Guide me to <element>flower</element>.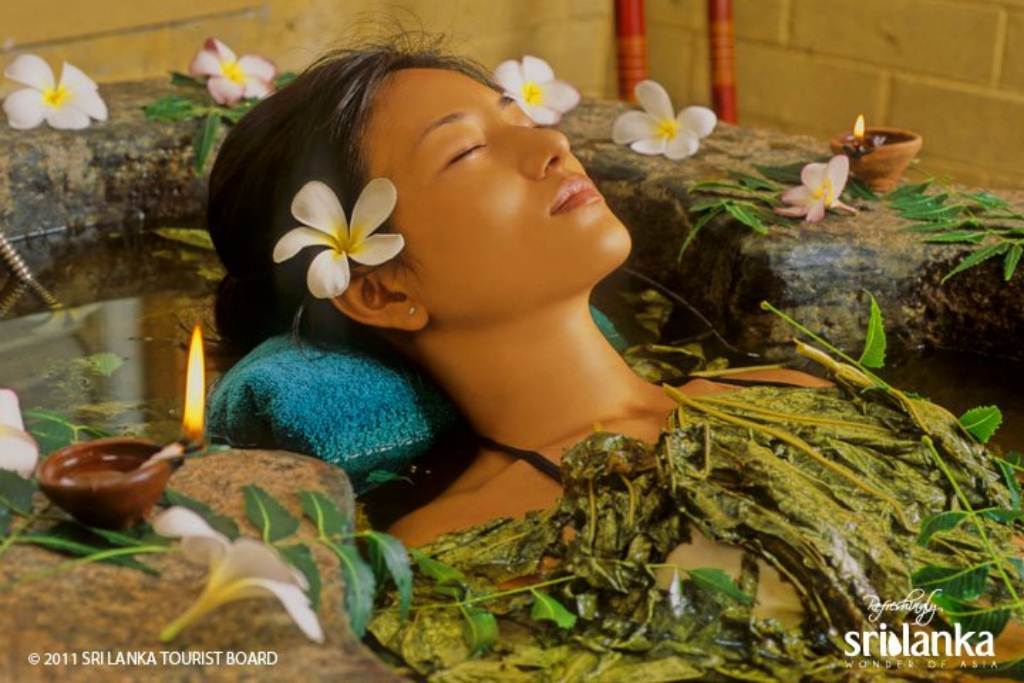
Guidance: bbox(151, 504, 321, 637).
